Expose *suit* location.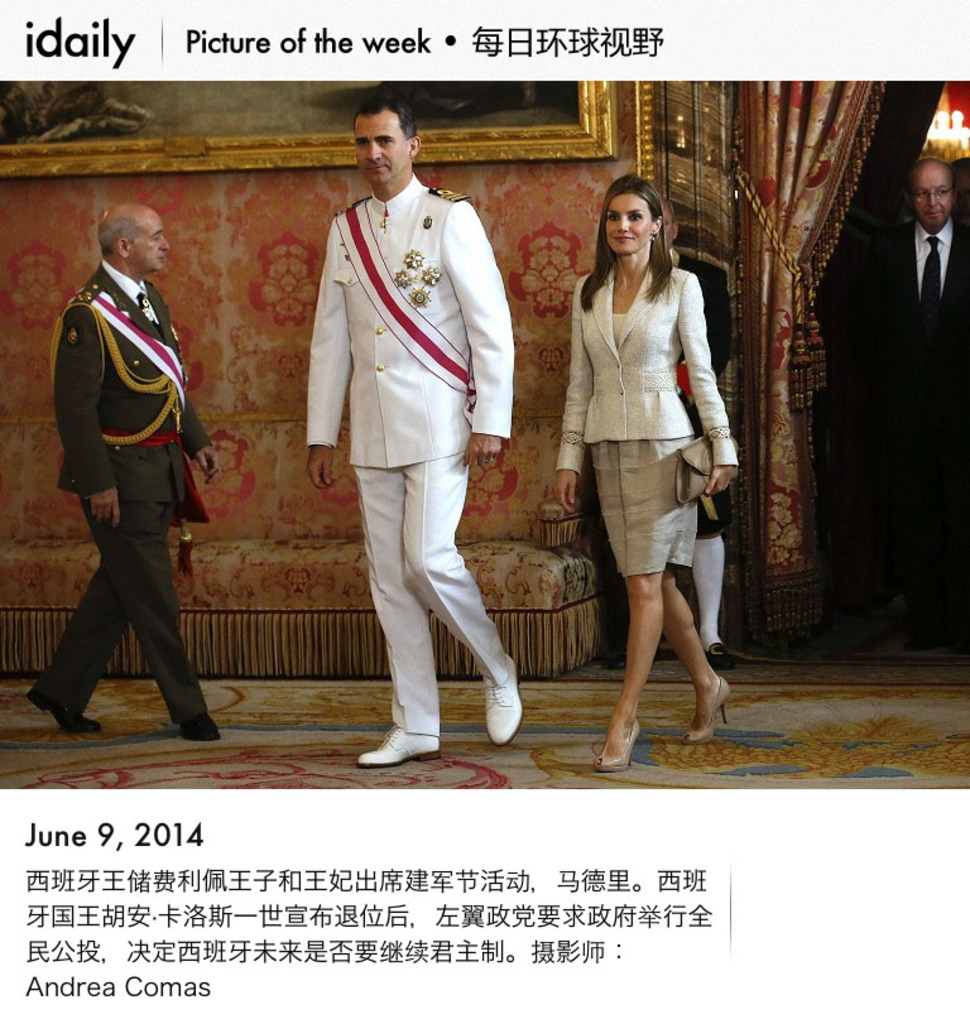
Exposed at region(871, 218, 969, 609).
